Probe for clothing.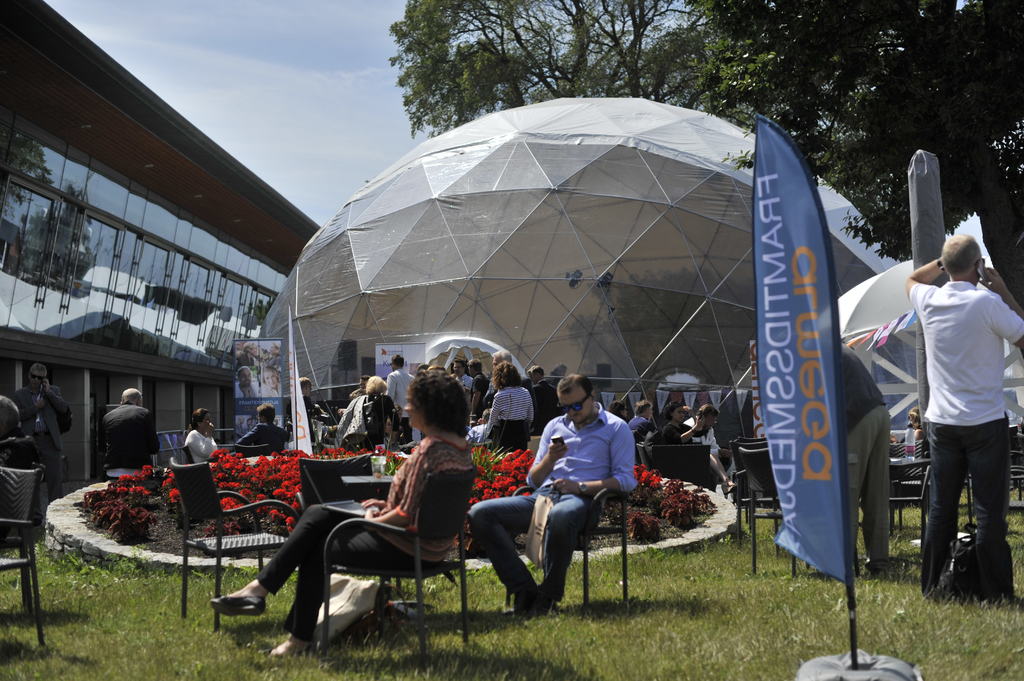
Probe result: box=[237, 421, 286, 454].
